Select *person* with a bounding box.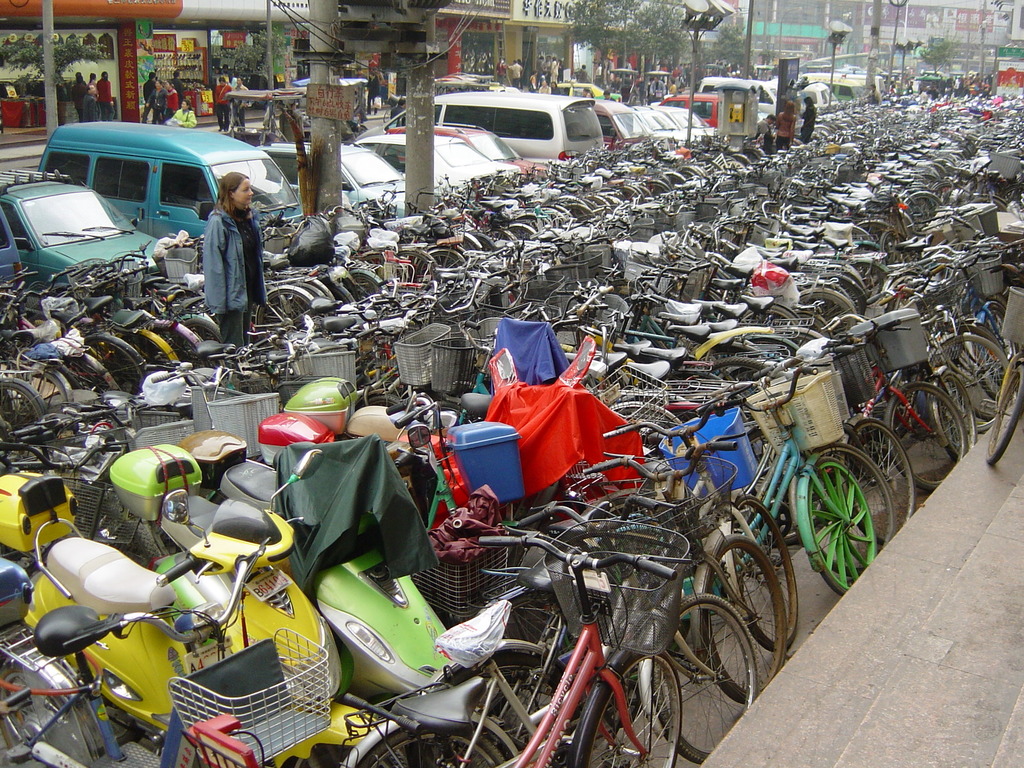
x1=163 y1=97 x2=196 y2=130.
